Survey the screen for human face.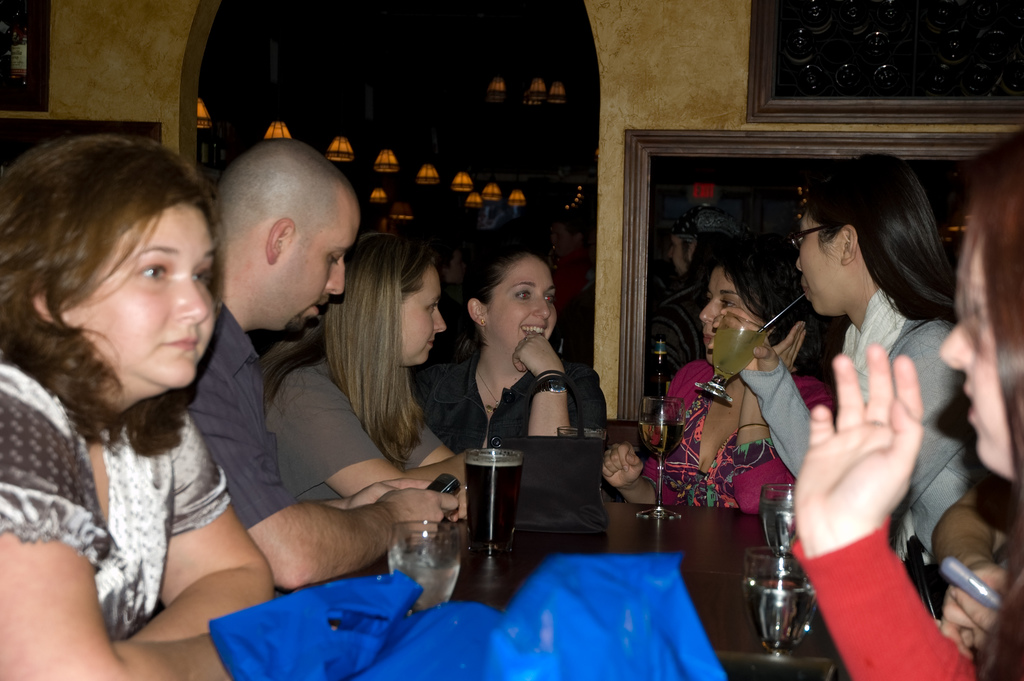
Survey found: bbox=[85, 208, 220, 389].
